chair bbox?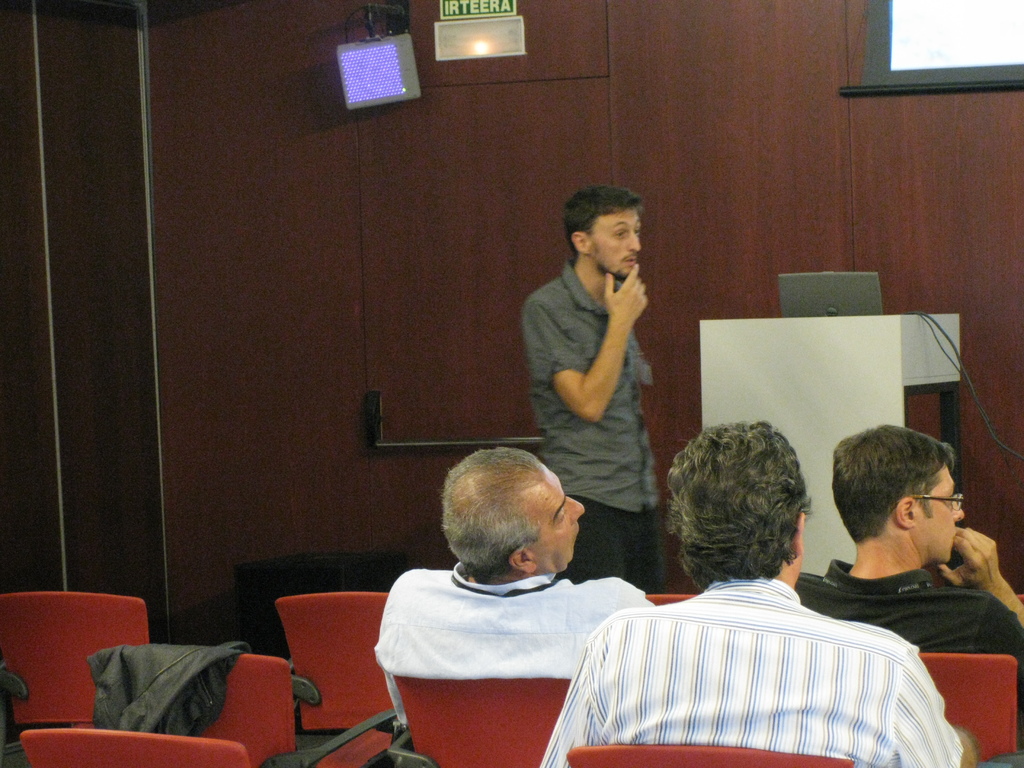
387 676 572 767
